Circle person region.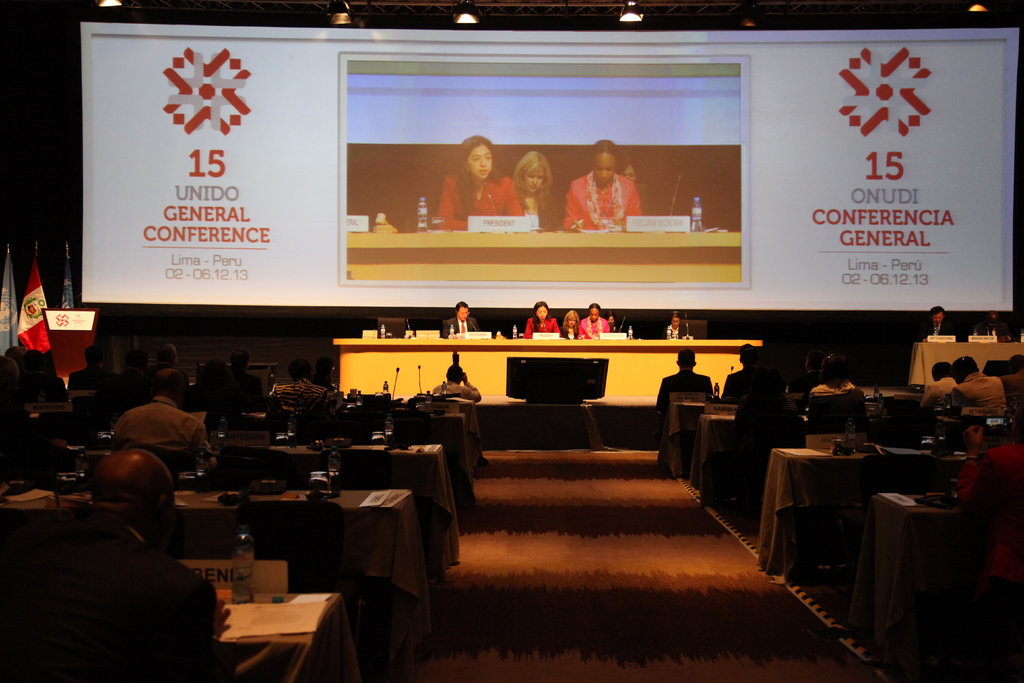
Region: (left=428, top=128, right=528, bottom=237).
